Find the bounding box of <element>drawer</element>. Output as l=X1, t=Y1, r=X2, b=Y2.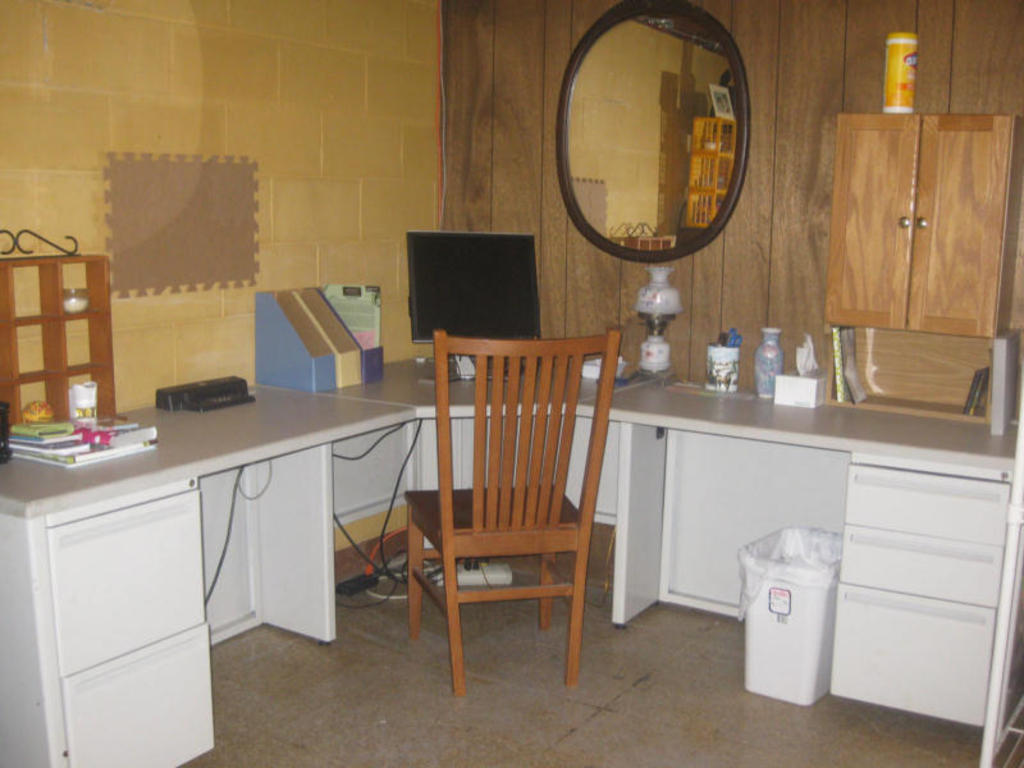
l=51, t=485, r=207, b=667.
